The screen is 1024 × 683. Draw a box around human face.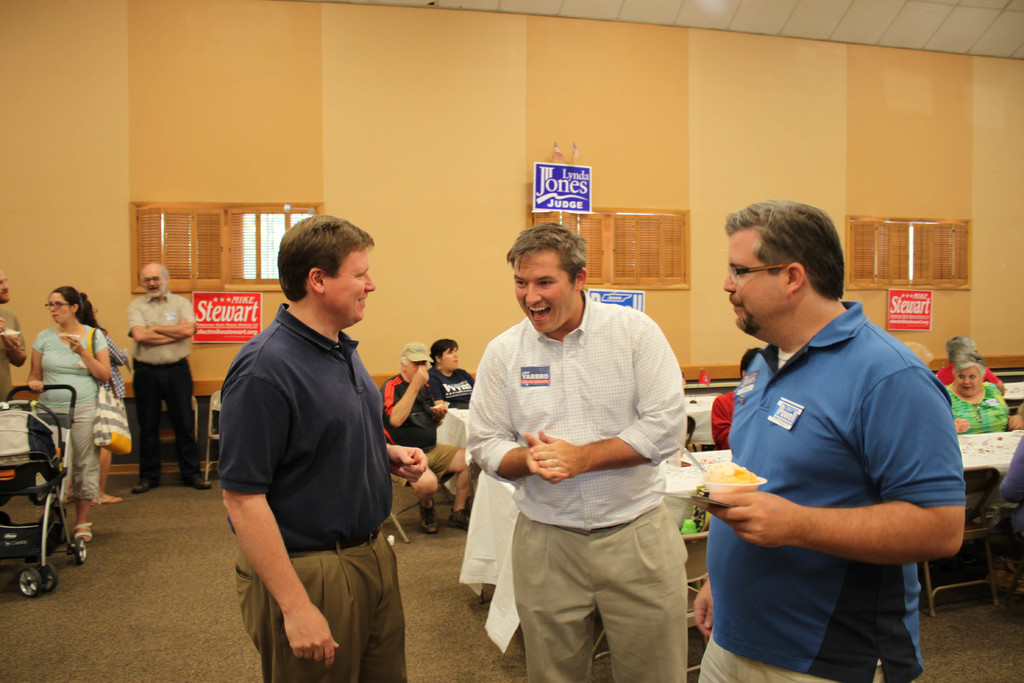
143/272/163/293.
